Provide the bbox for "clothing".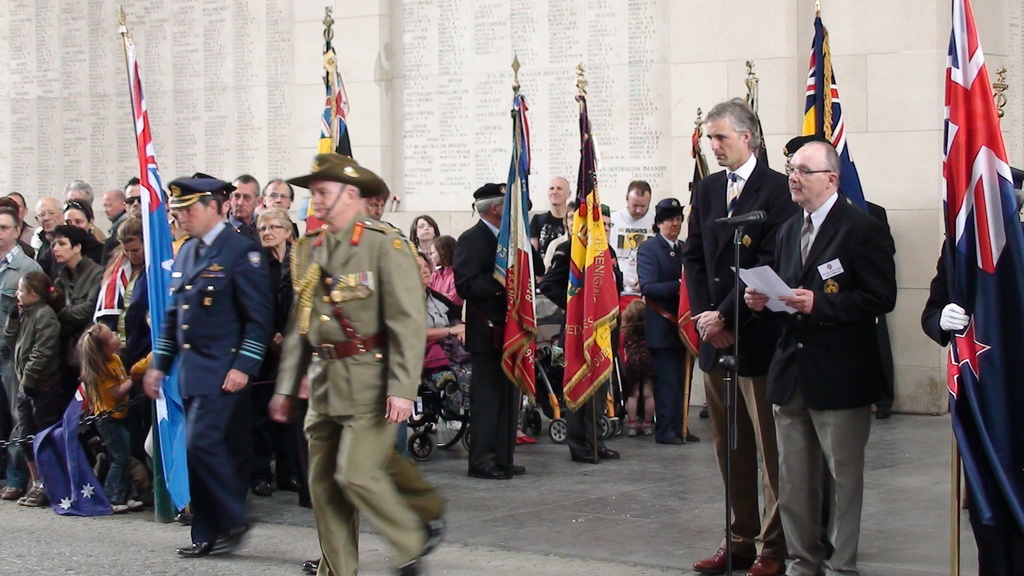
Rect(924, 233, 1023, 575).
